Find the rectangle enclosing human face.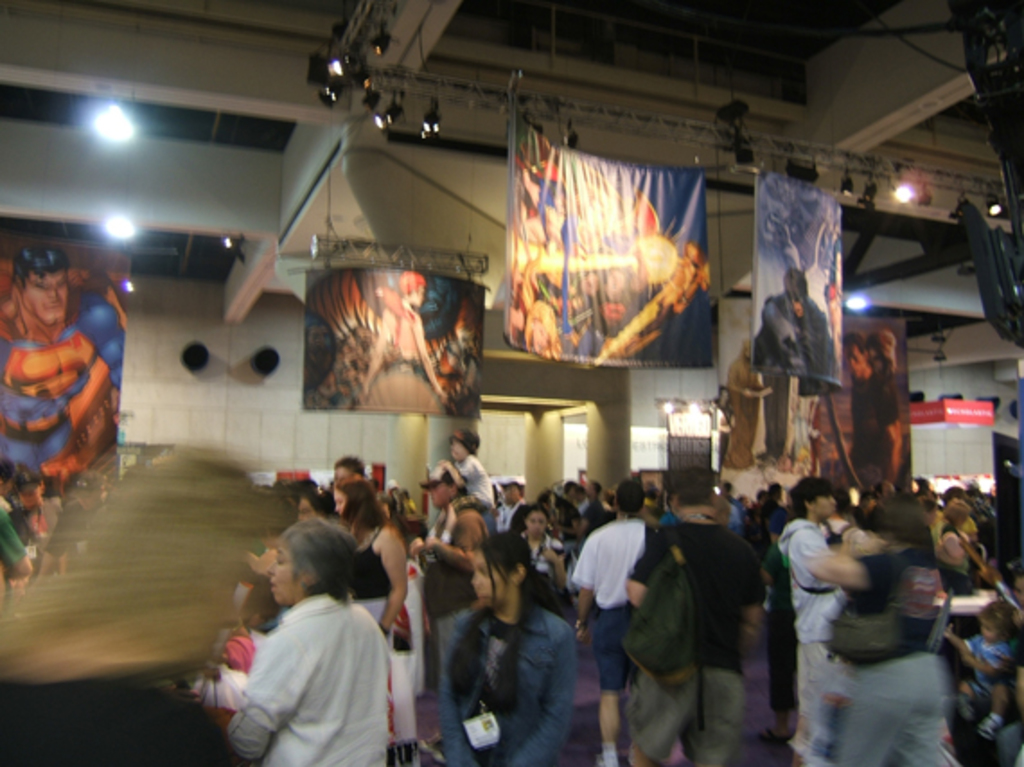
crop(798, 490, 837, 519).
